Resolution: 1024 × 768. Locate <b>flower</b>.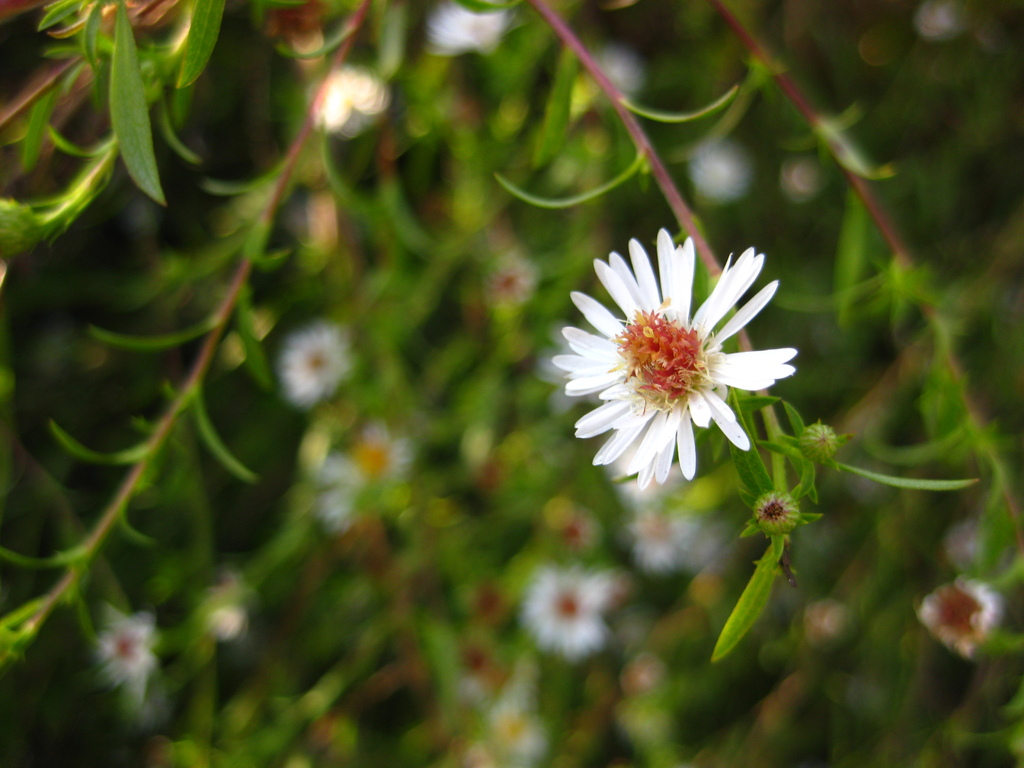
560:238:789:487.
